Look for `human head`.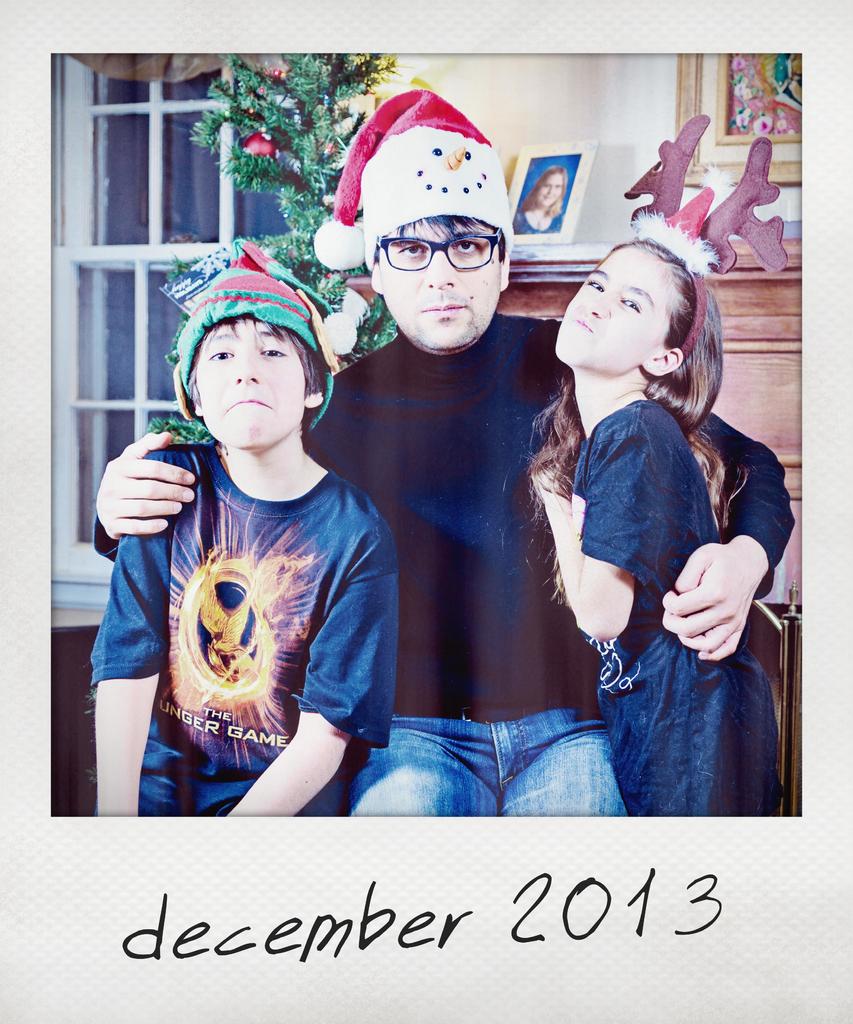
Found: x1=187 y1=266 x2=322 y2=449.
